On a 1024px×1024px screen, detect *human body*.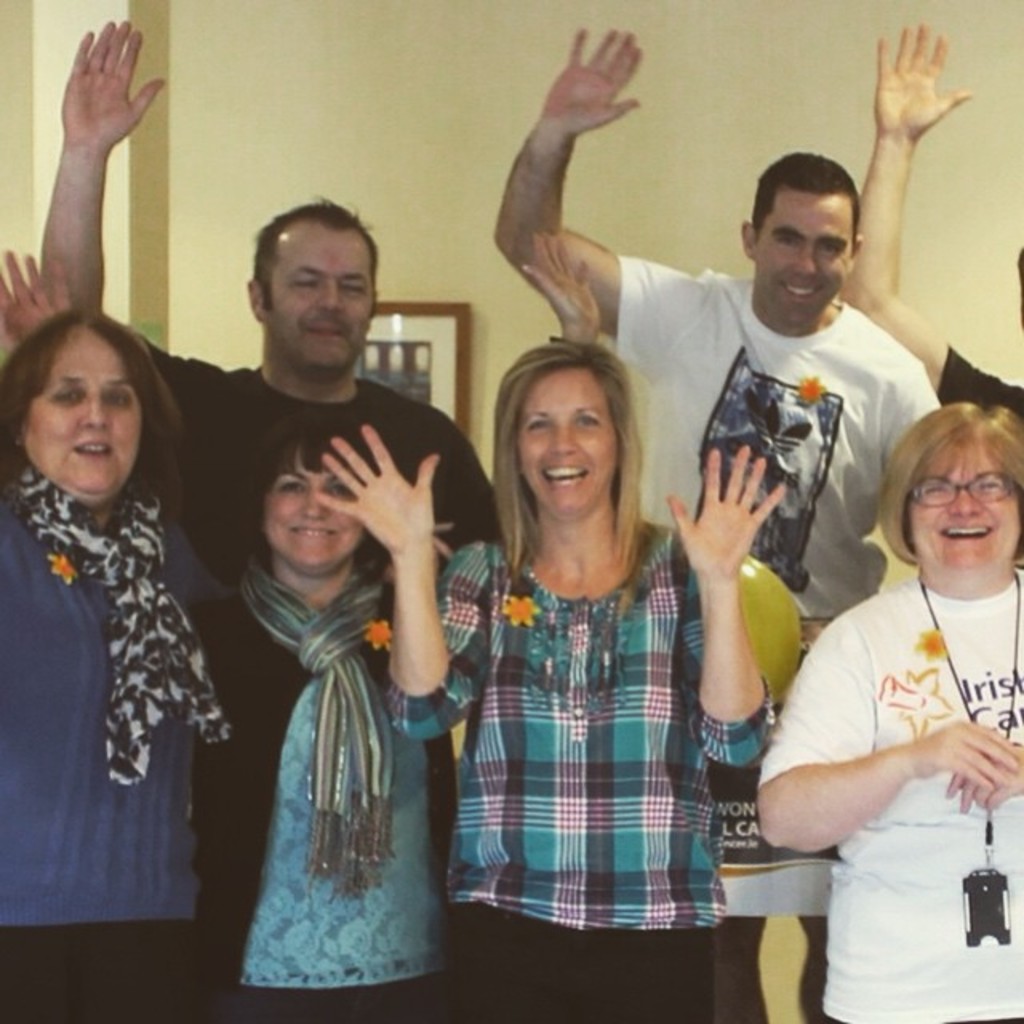
bbox=(22, 11, 499, 562).
